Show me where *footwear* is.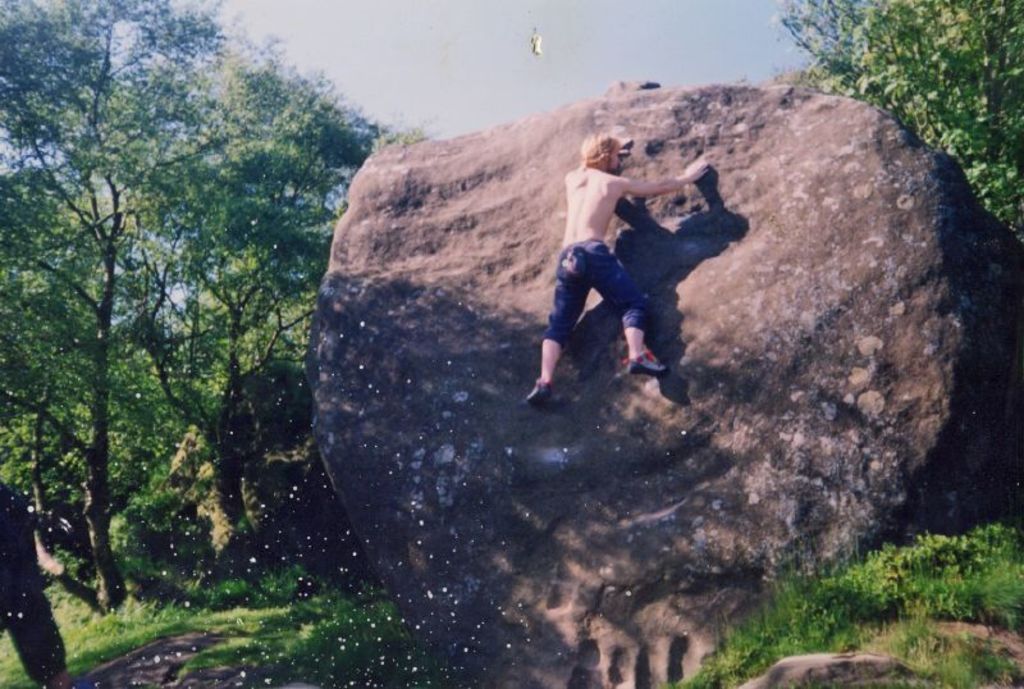
*footwear* is at 623,348,667,373.
